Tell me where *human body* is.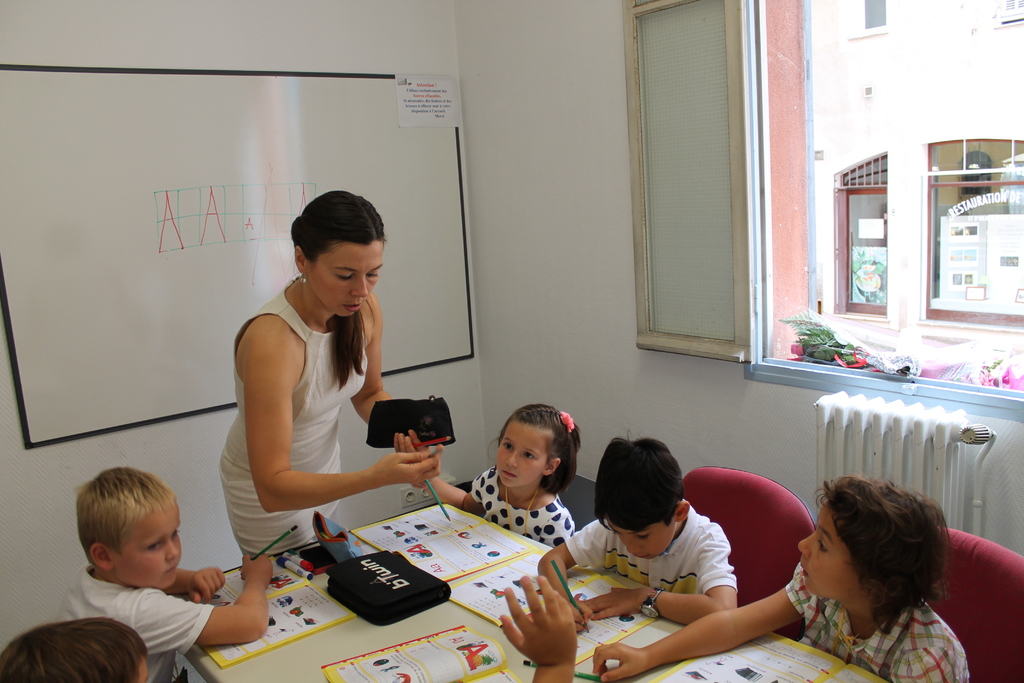
*human body* is at x1=580 y1=472 x2=964 y2=682.
